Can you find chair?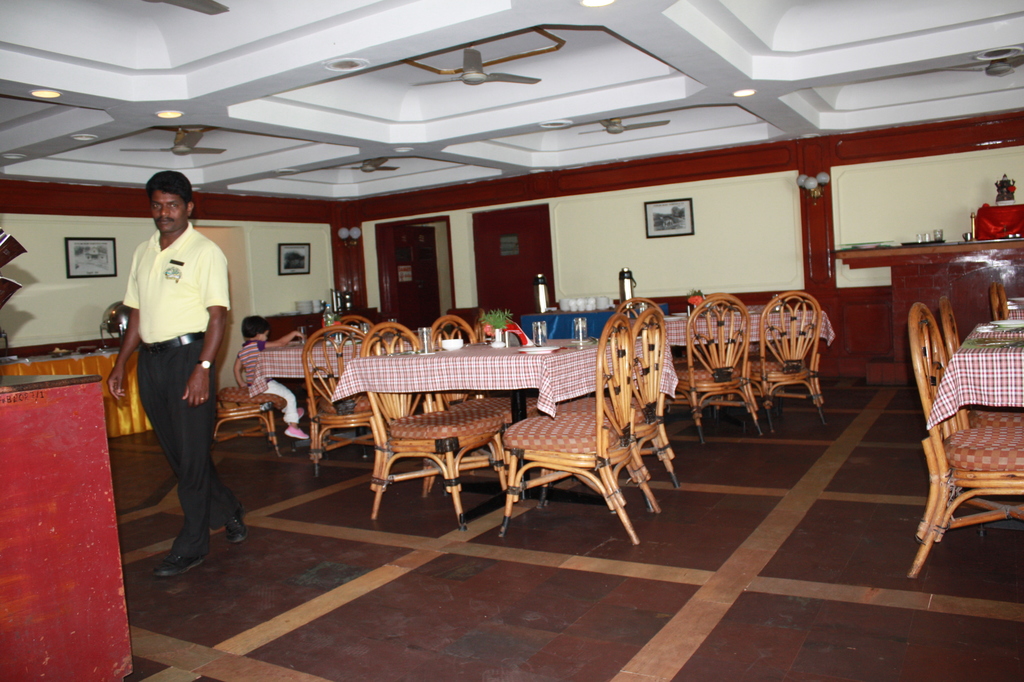
Yes, bounding box: locate(995, 286, 1010, 321).
